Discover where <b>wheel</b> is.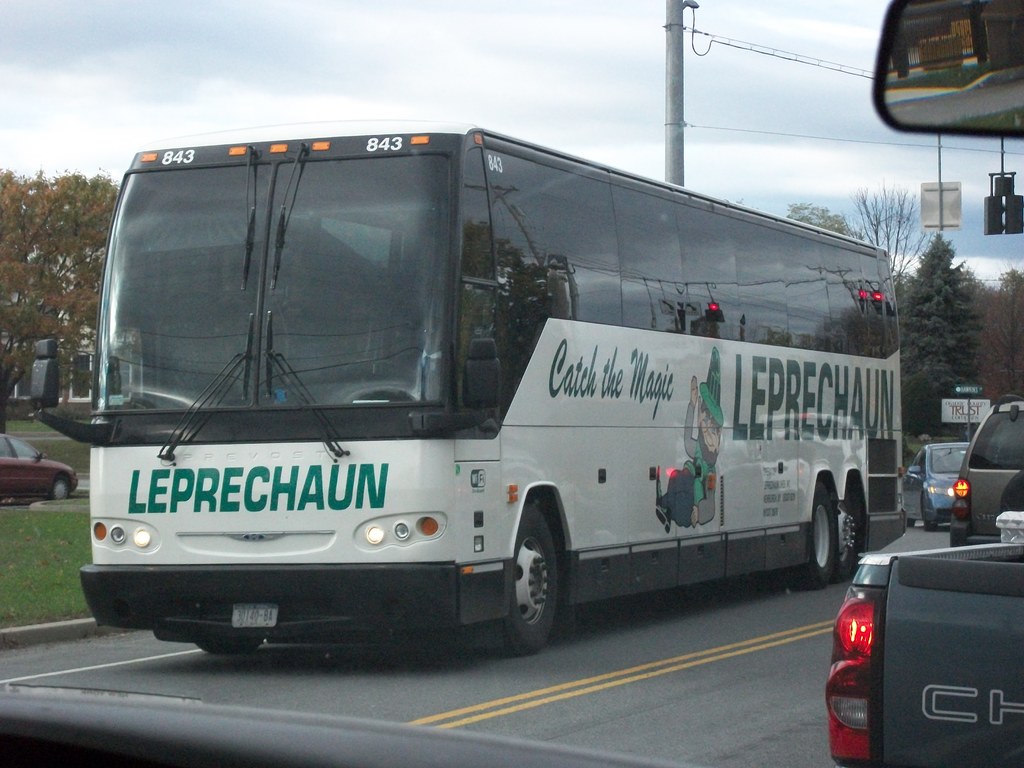
Discovered at detection(493, 527, 574, 652).
